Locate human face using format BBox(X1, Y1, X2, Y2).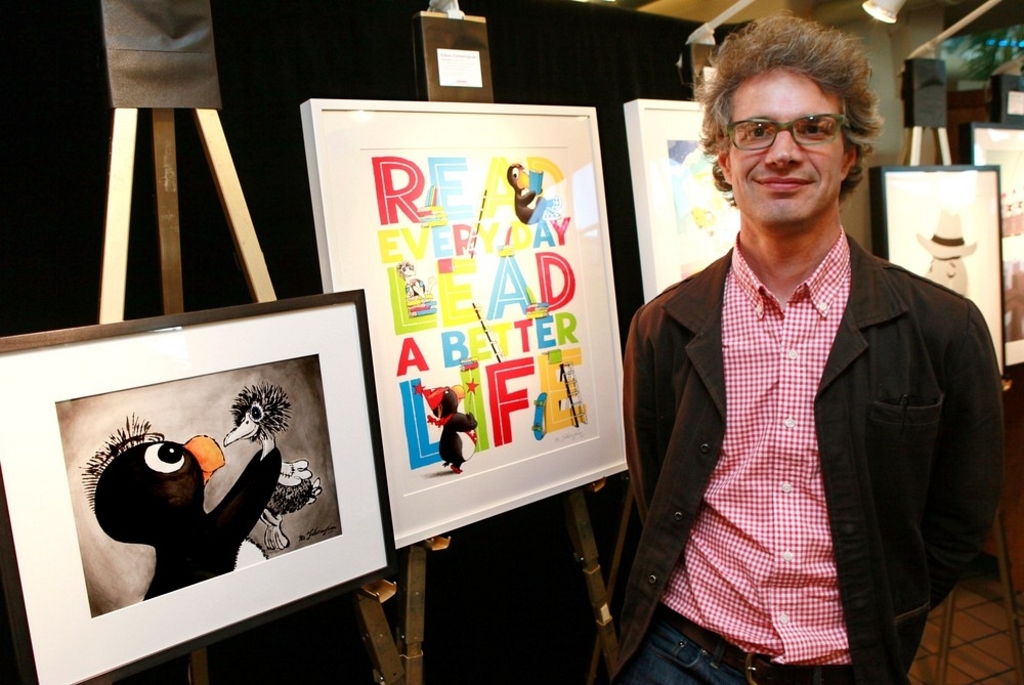
BBox(728, 66, 846, 225).
